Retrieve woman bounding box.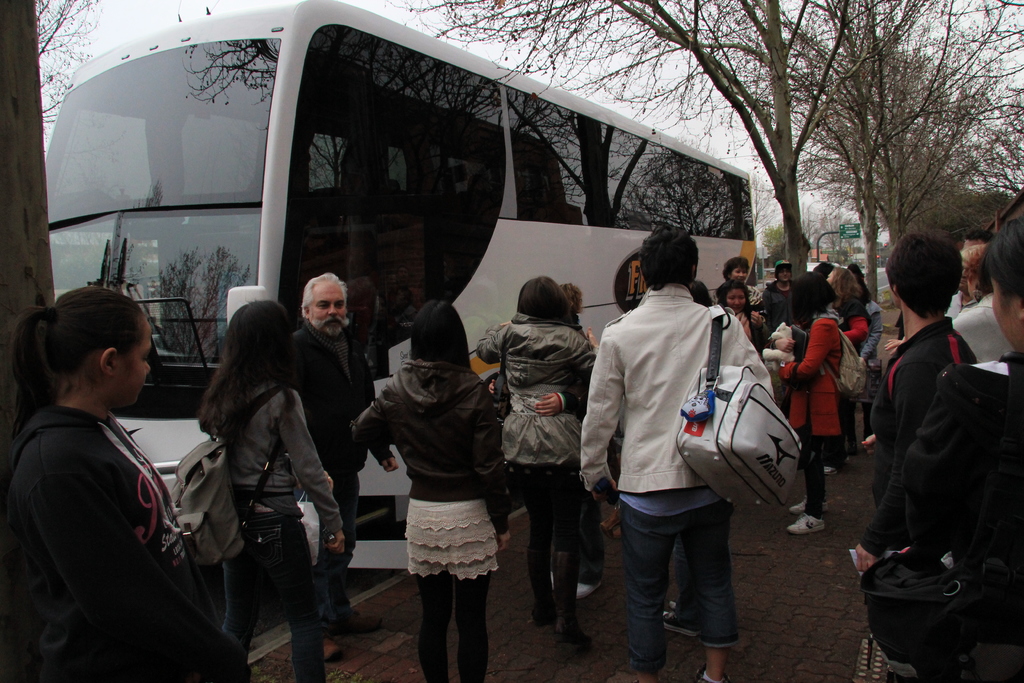
Bounding box: <region>708, 278, 771, 354</region>.
